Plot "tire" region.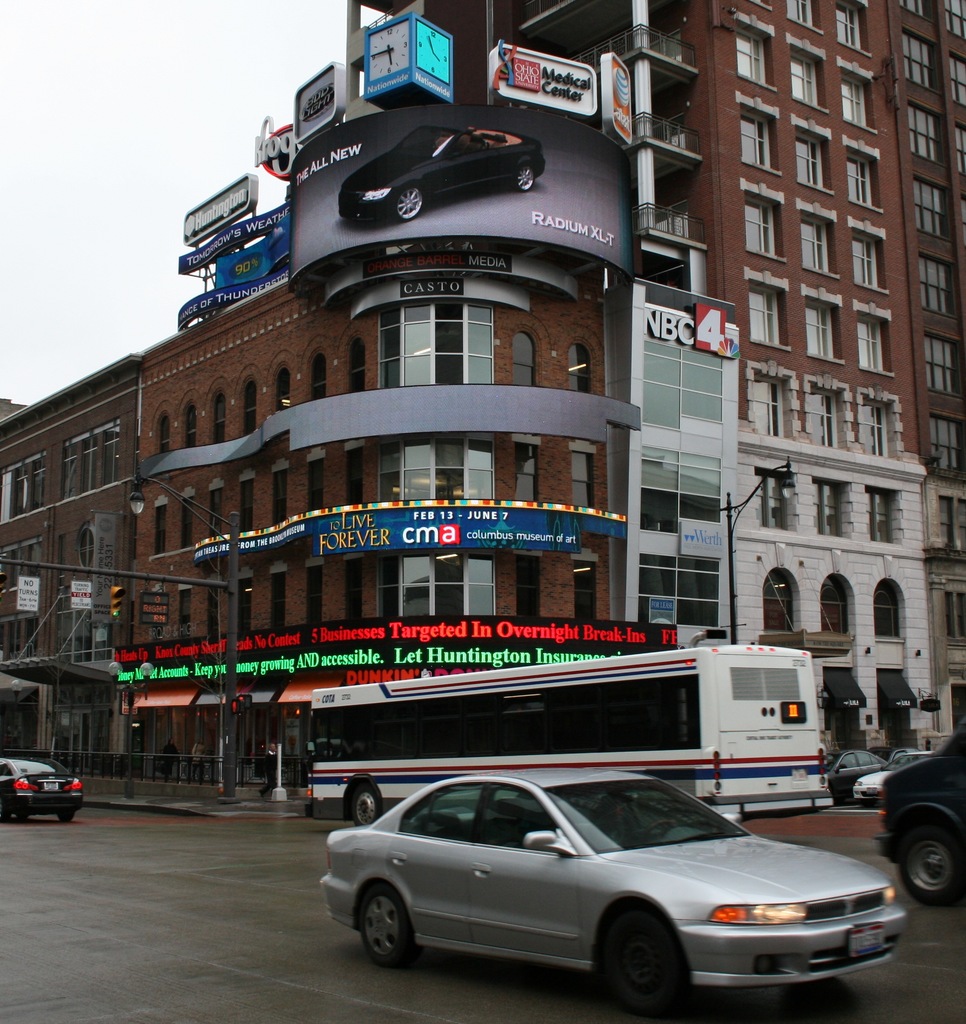
Plotted at region(896, 820, 961, 906).
